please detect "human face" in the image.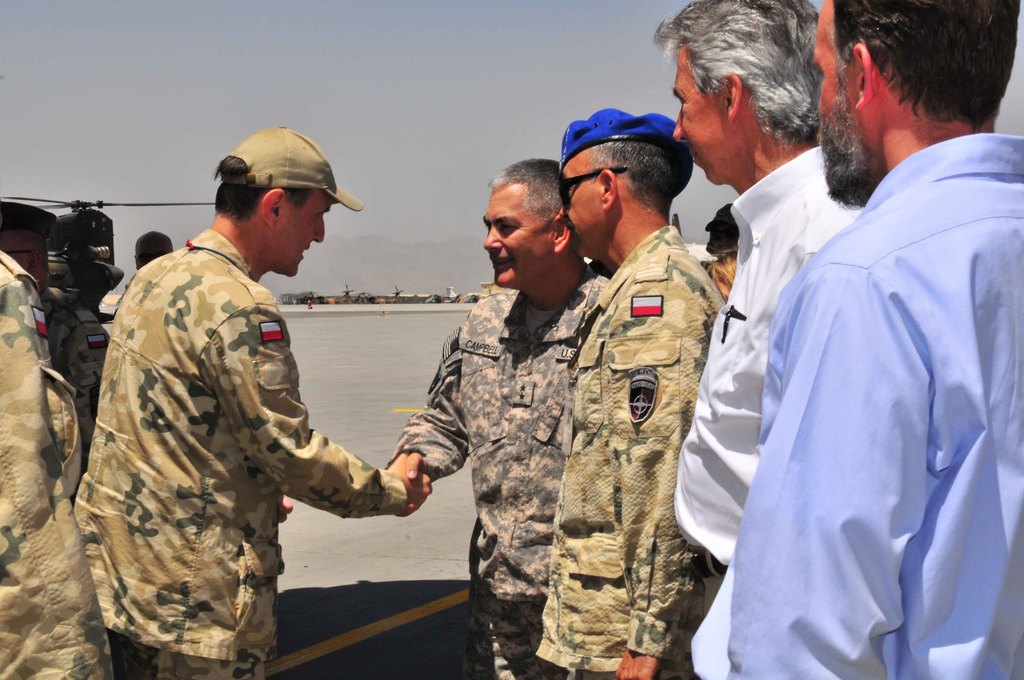
l=259, t=186, r=329, b=280.
